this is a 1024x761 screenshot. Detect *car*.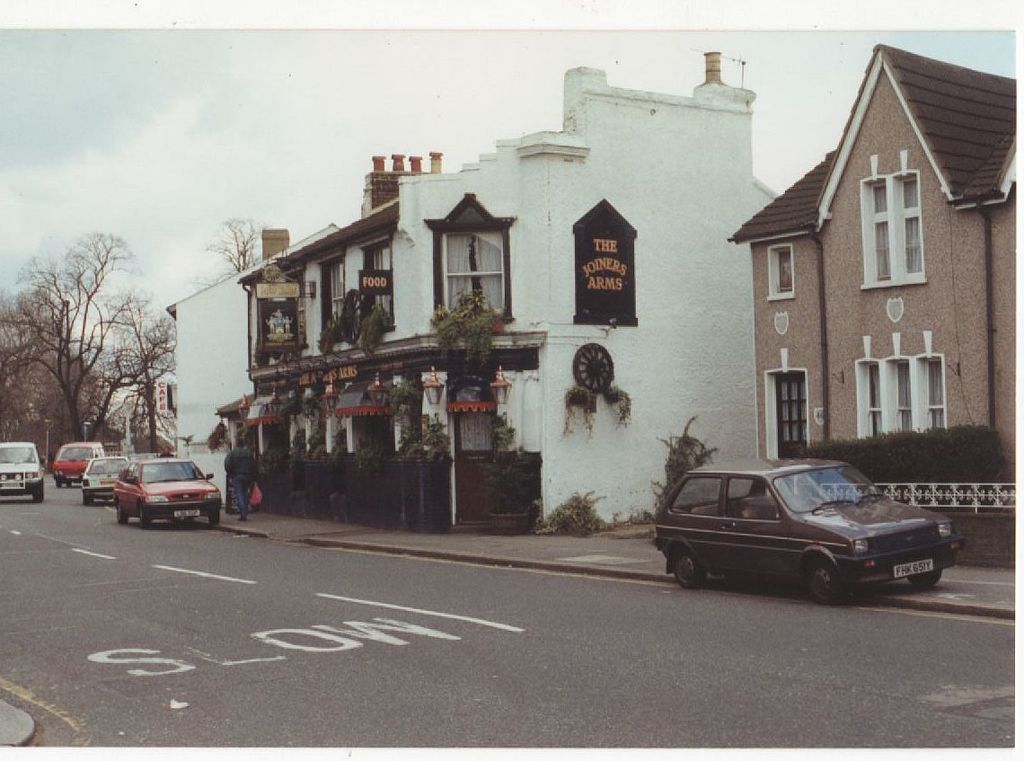
[51,444,102,485].
